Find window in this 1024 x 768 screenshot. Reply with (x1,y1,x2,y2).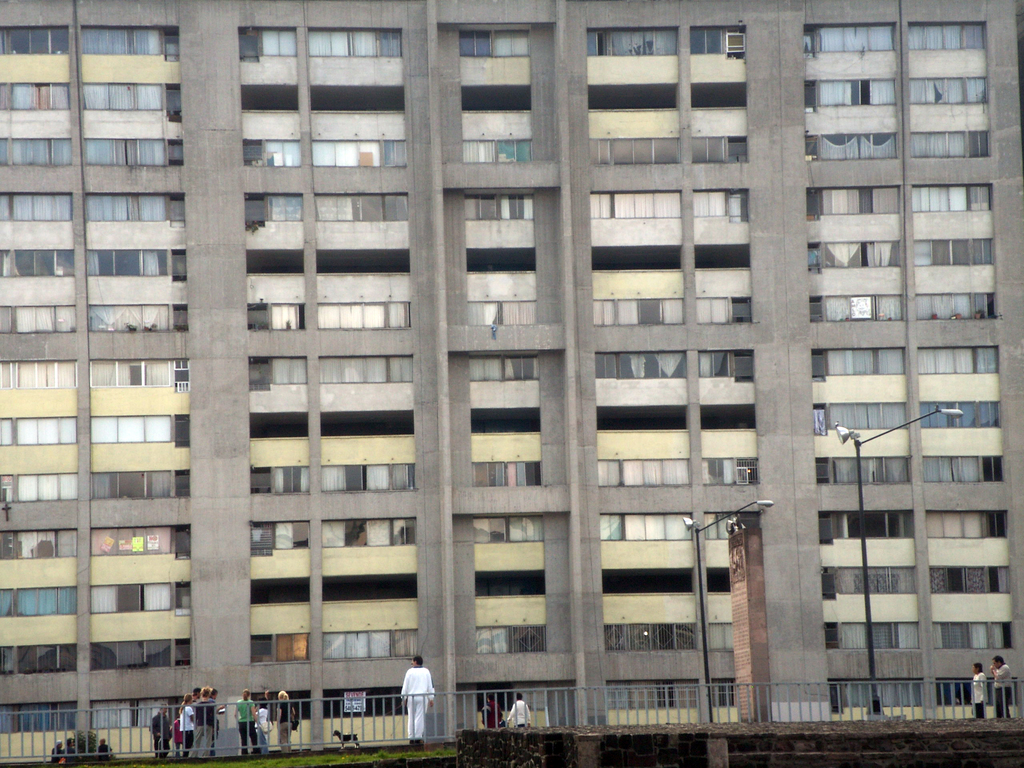
(811,189,899,211).
